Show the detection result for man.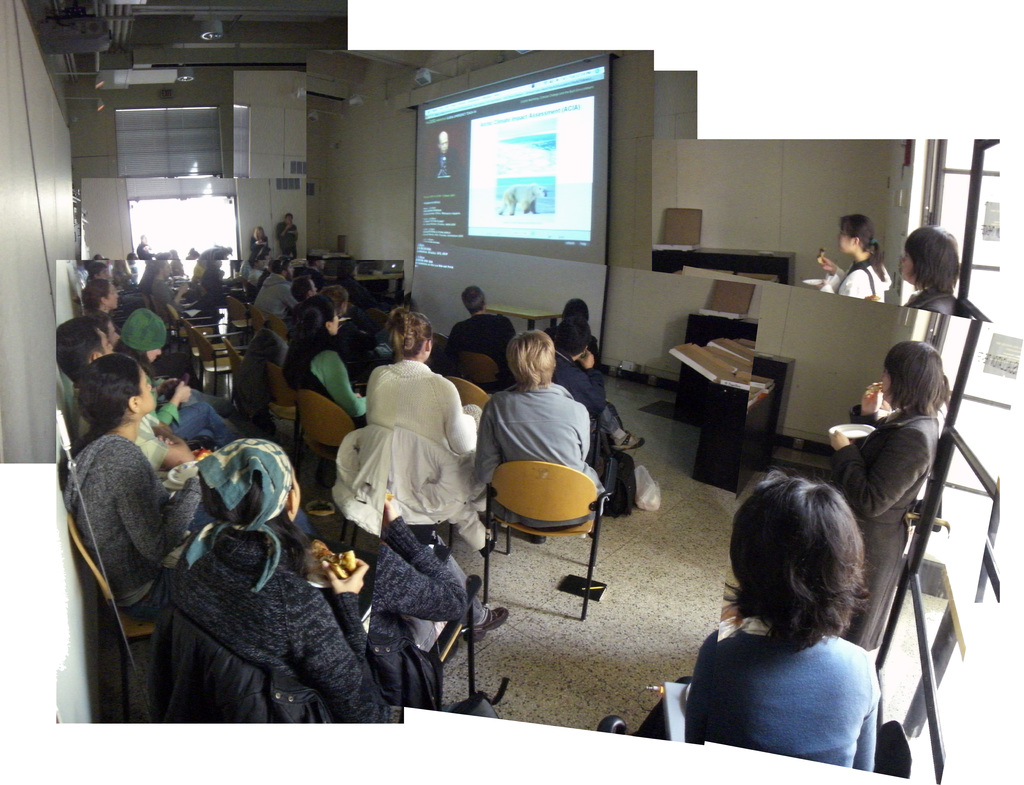
(x1=55, y1=320, x2=191, y2=473).
